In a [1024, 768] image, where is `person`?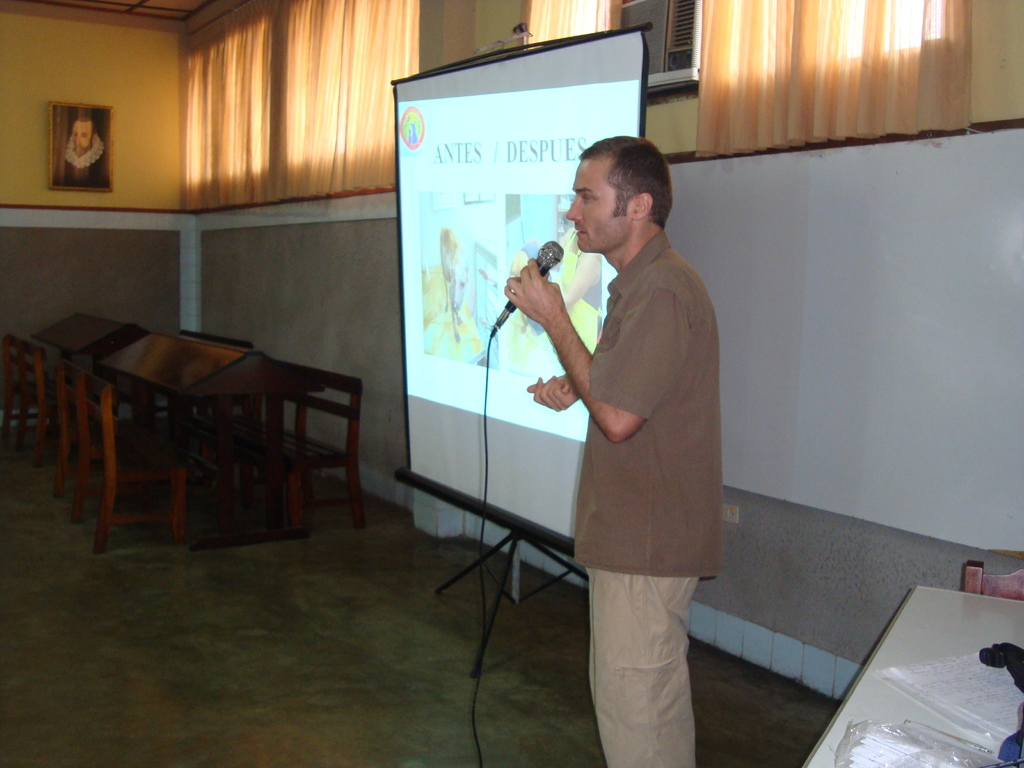
(left=500, top=131, right=726, bottom=767).
